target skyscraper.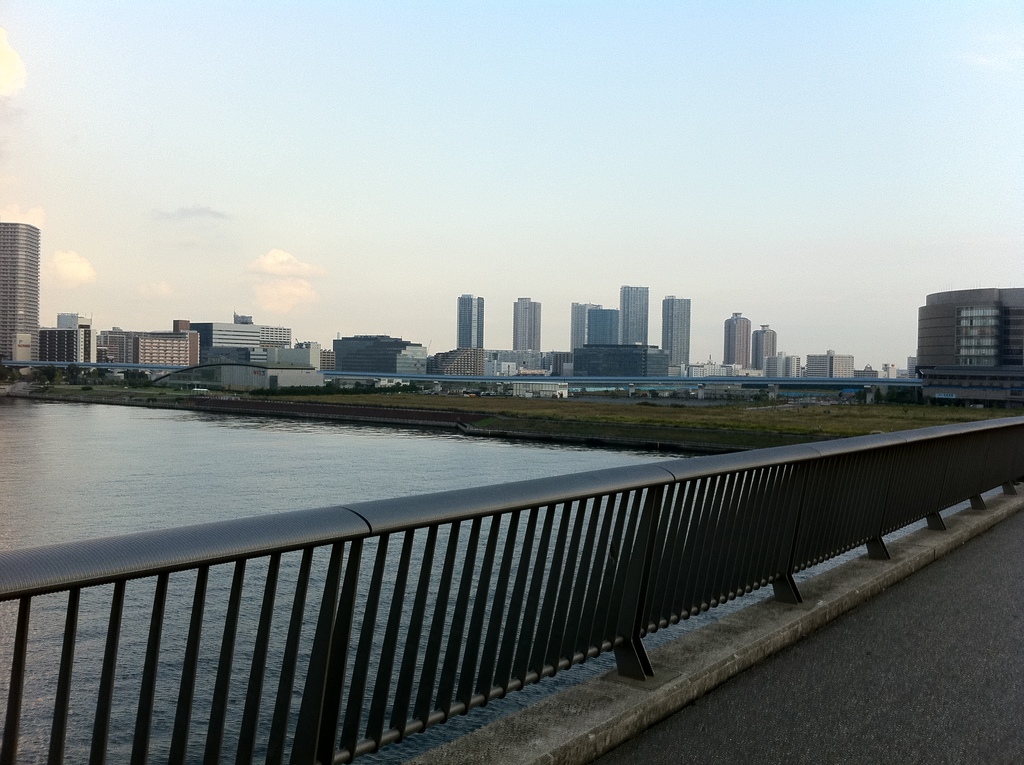
Target region: region(452, 290, 484, 346).
